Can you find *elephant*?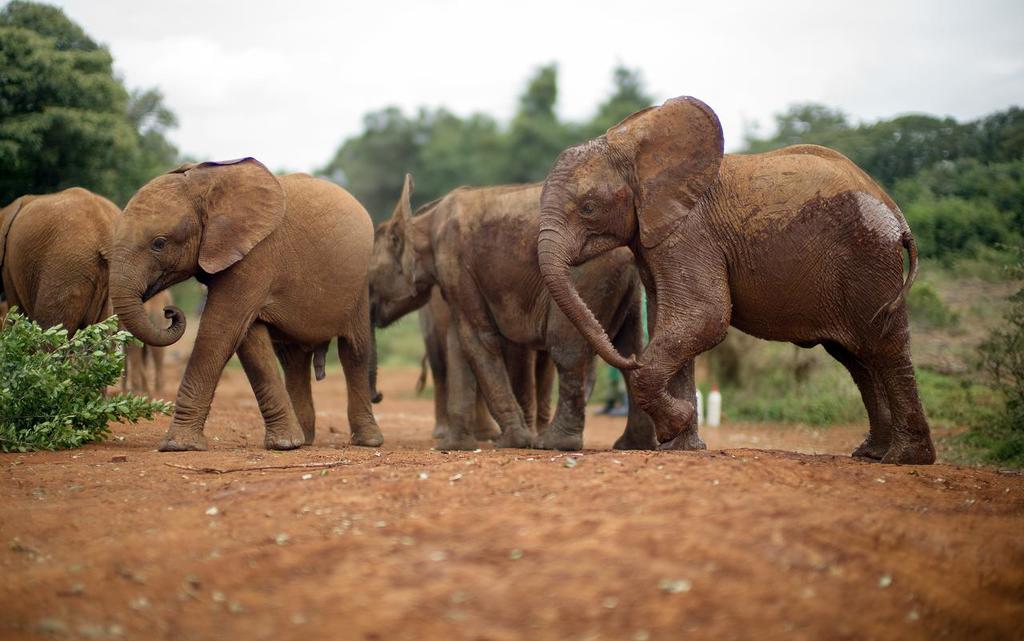
Yes, bounding box: (left=0, top=180, right=166, bottom=409).
